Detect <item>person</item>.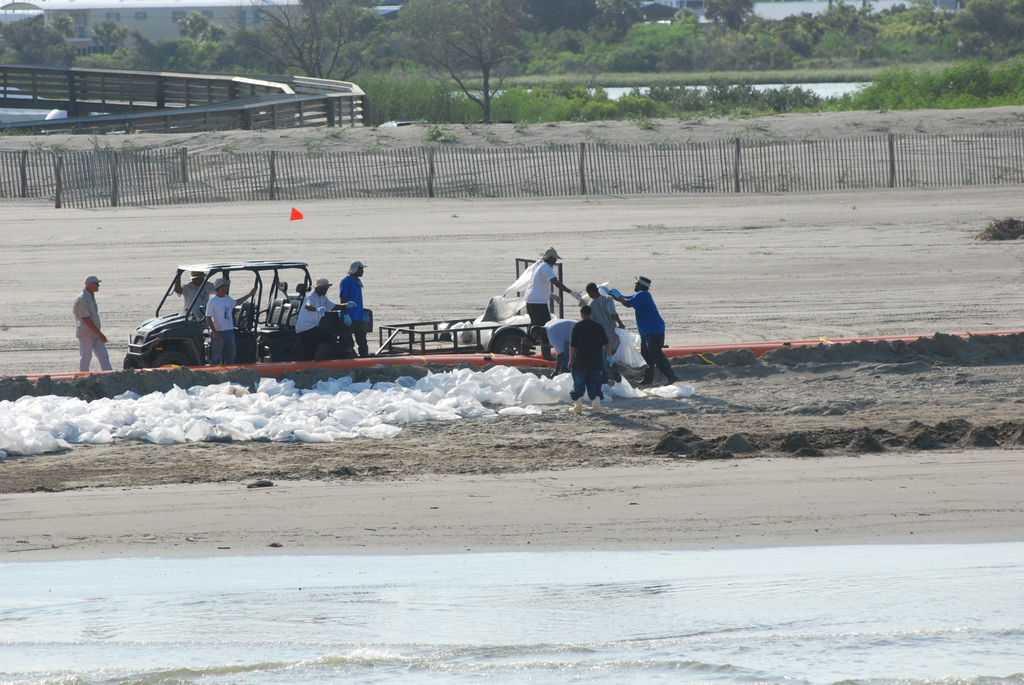
Detected at (left=73, top=275, right=112, bottom=374).
